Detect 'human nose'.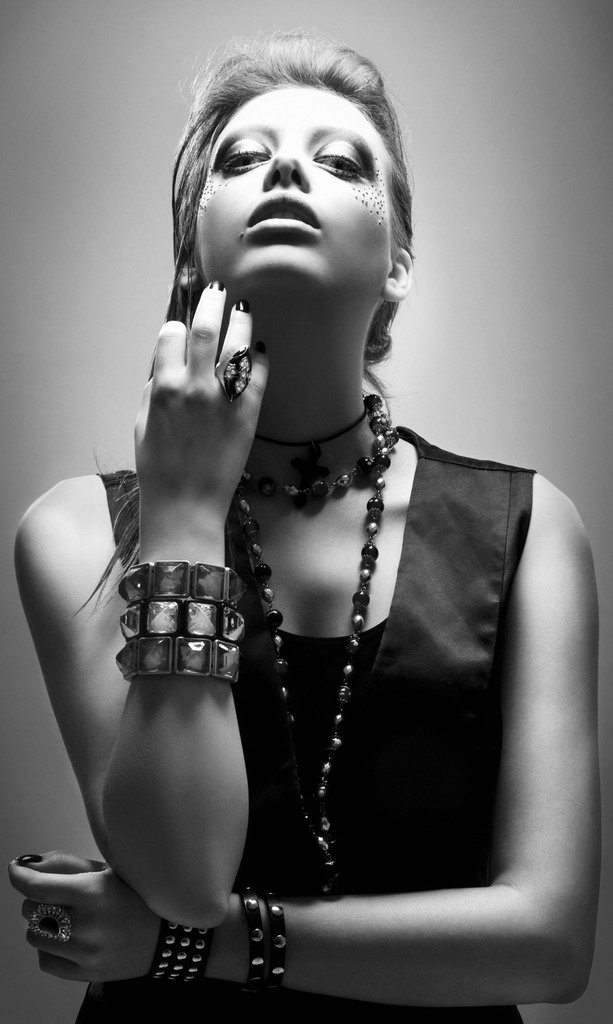
Detected at <bbox>263, 144, 308, 191</bbox>.
